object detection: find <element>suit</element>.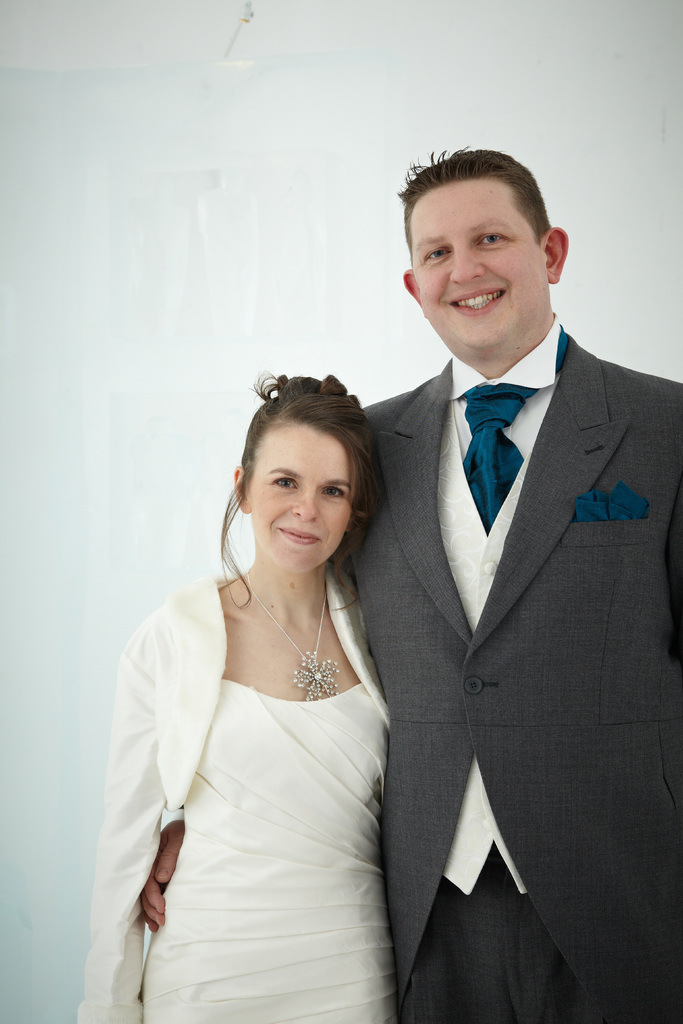
<bbox>359, 214, 649, 1002</bbox>.
